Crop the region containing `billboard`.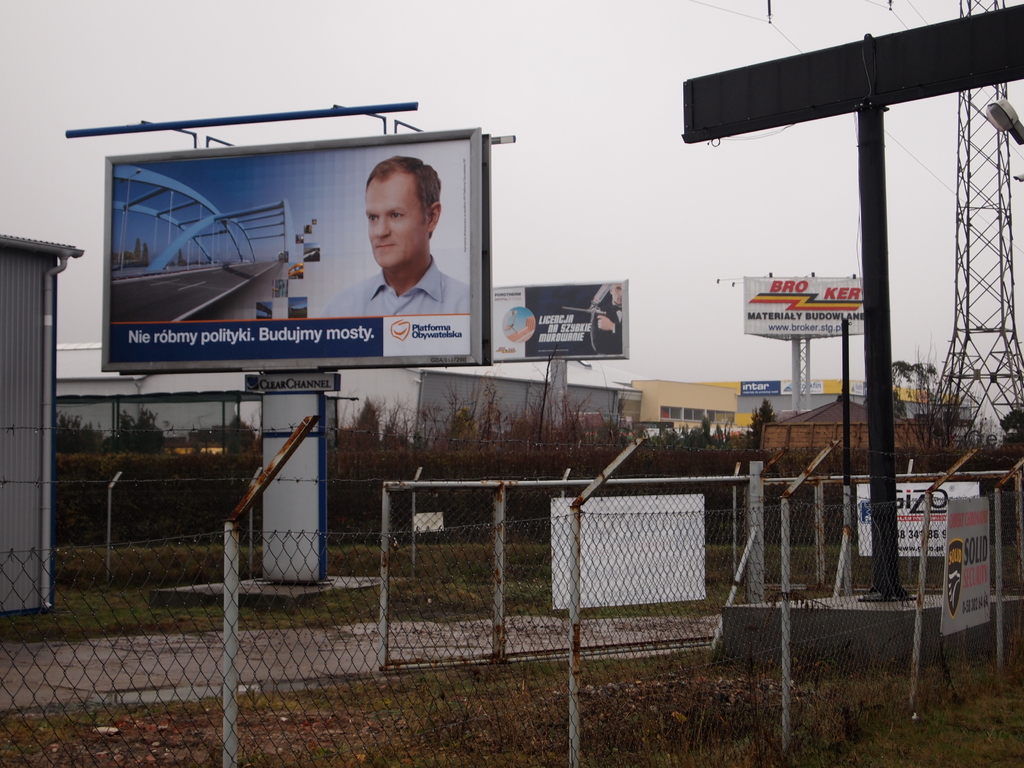
Crop region: 490,277,630,358.
